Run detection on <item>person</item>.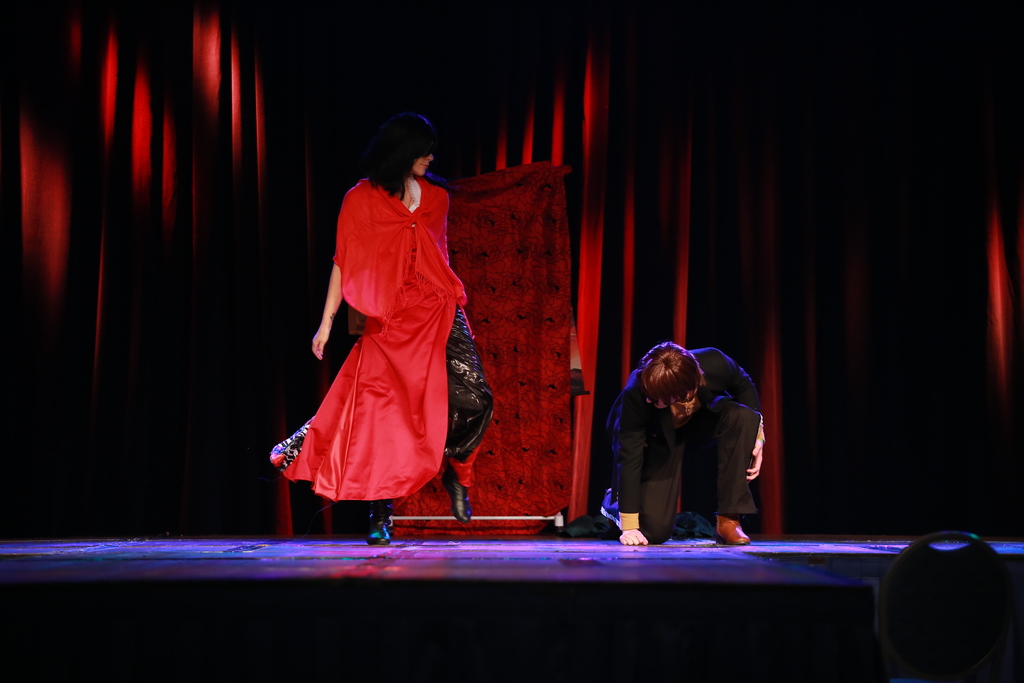
Result: (276, 125, 495, 548).
